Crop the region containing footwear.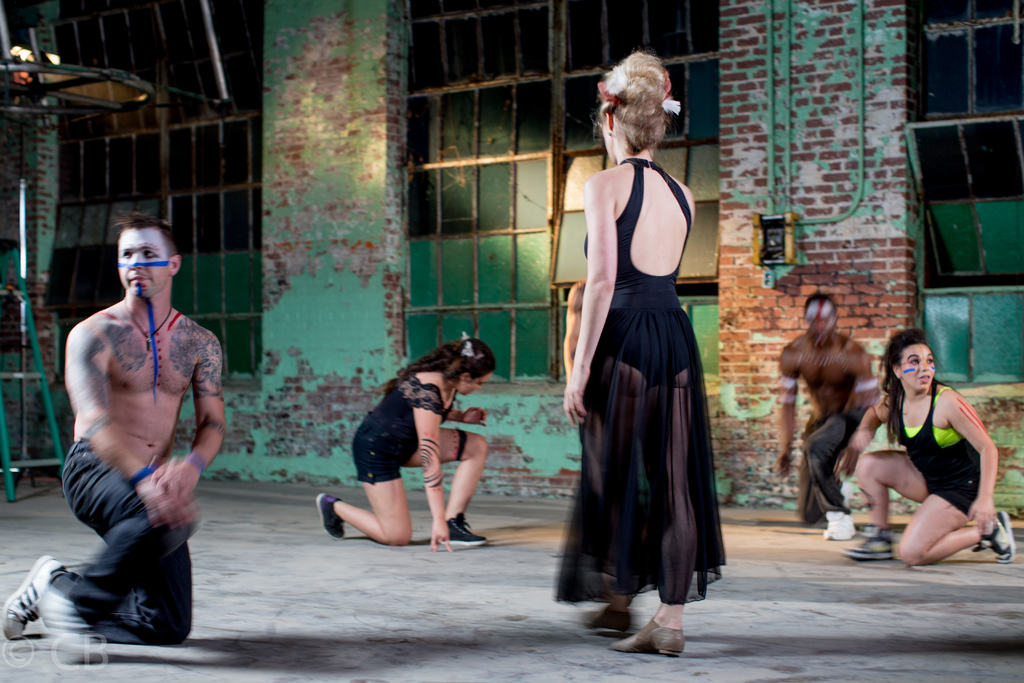
Crop region: rect(1, 550, 72, 638).
